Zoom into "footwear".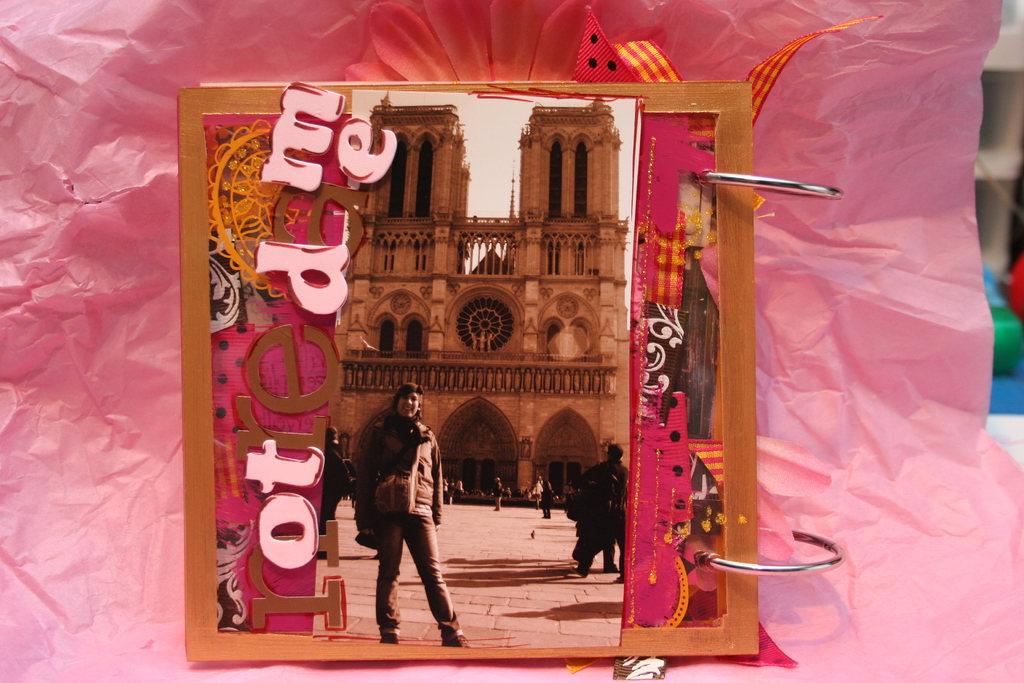
Zoom target: <bbox>380, 632, 400, 646</bbox>.
